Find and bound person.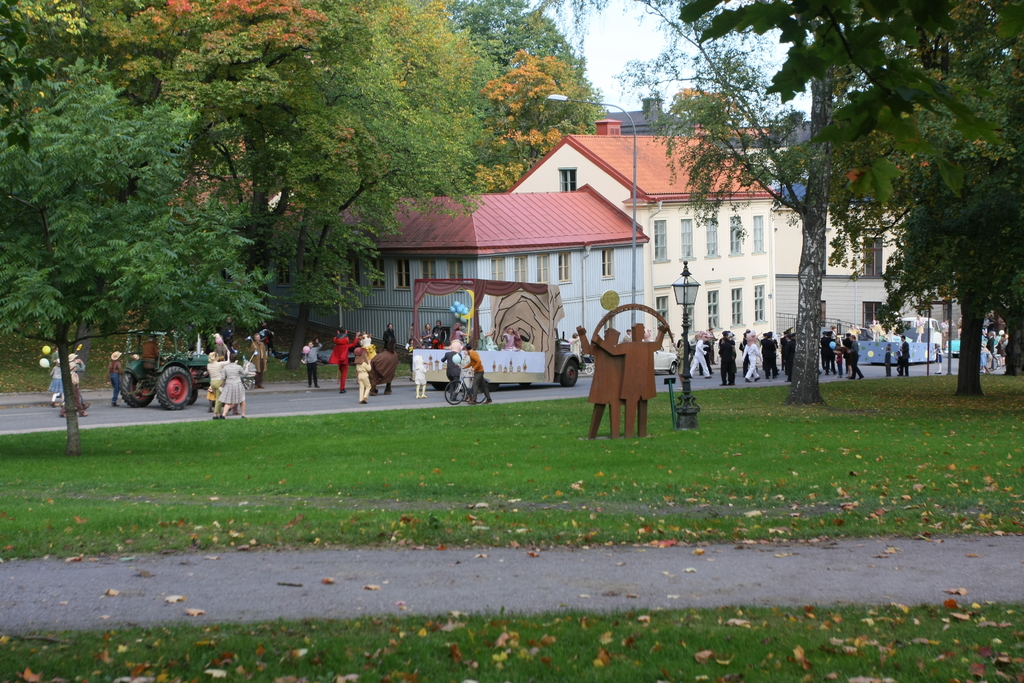
Bound: (218, 353, 251, 418).
